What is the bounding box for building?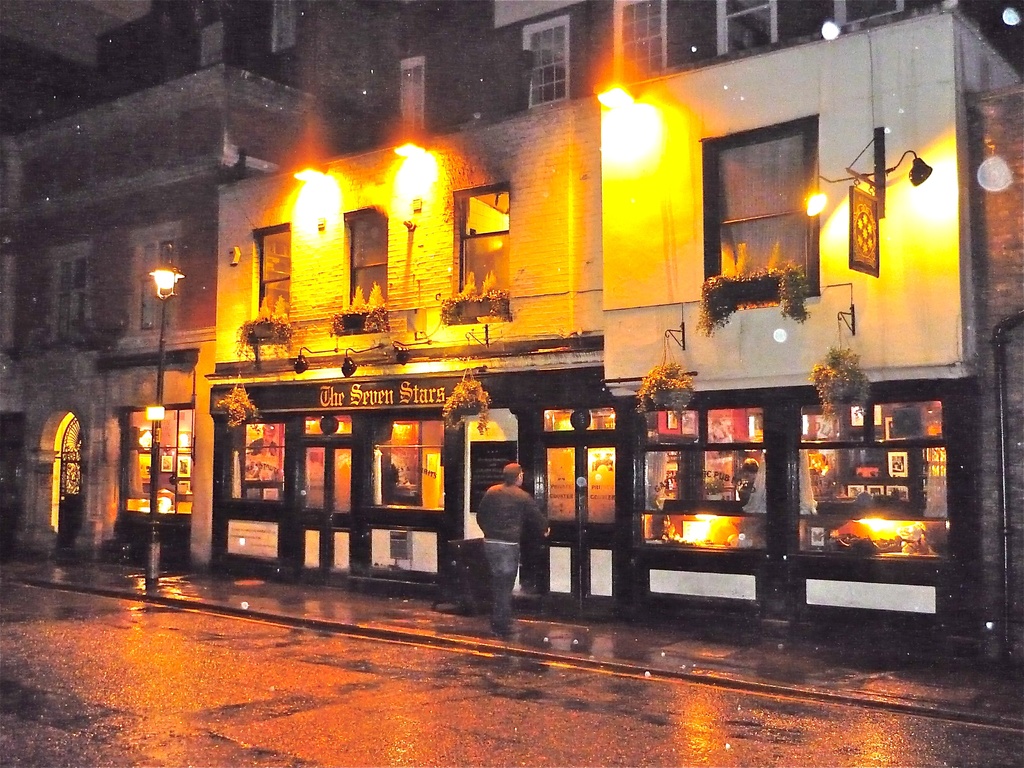
(x1=204, y1=0, x2=1023, y2=663).
